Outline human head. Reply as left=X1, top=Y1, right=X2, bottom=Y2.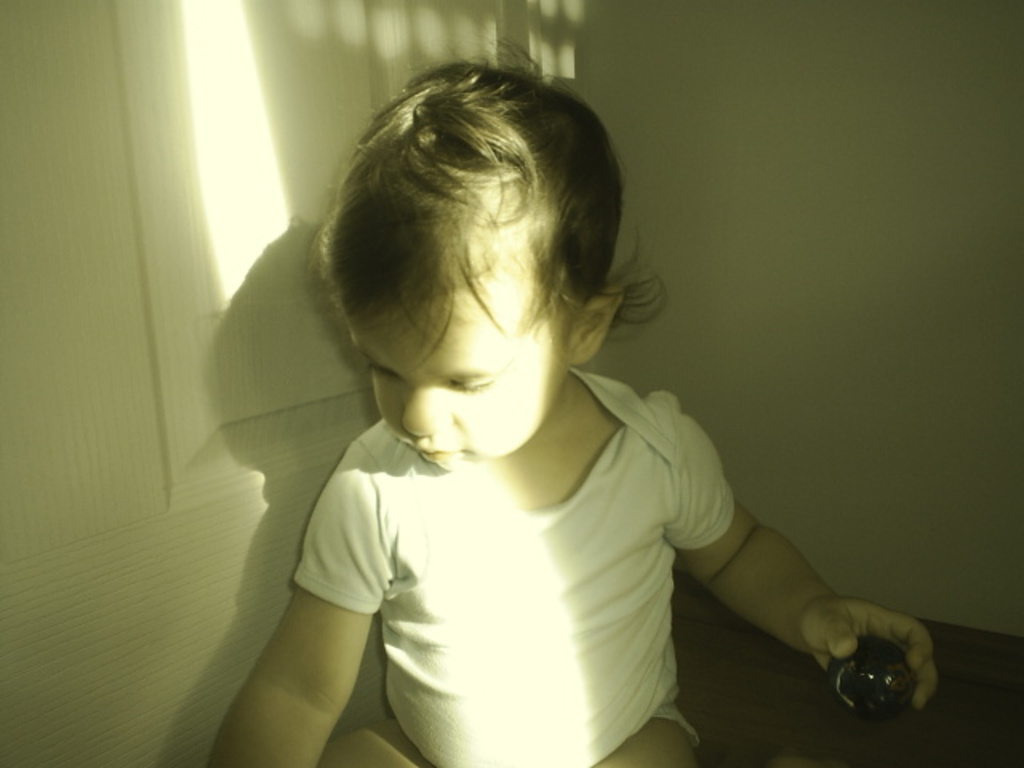
left=286, top=64, right=648, bottom=467.
